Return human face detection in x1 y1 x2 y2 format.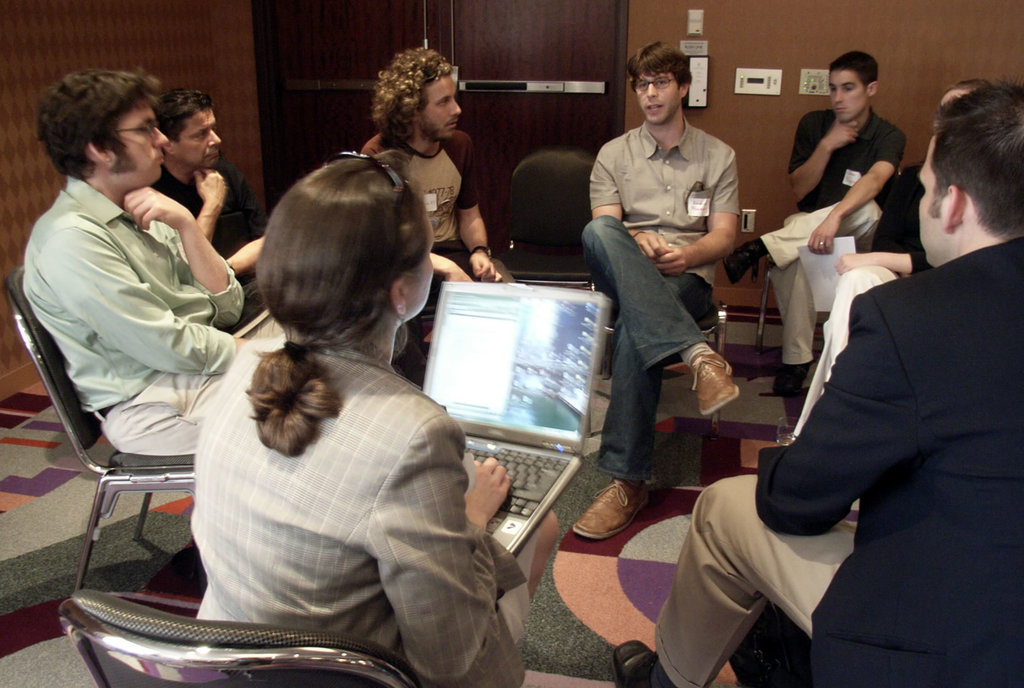
829 70 868 118.
